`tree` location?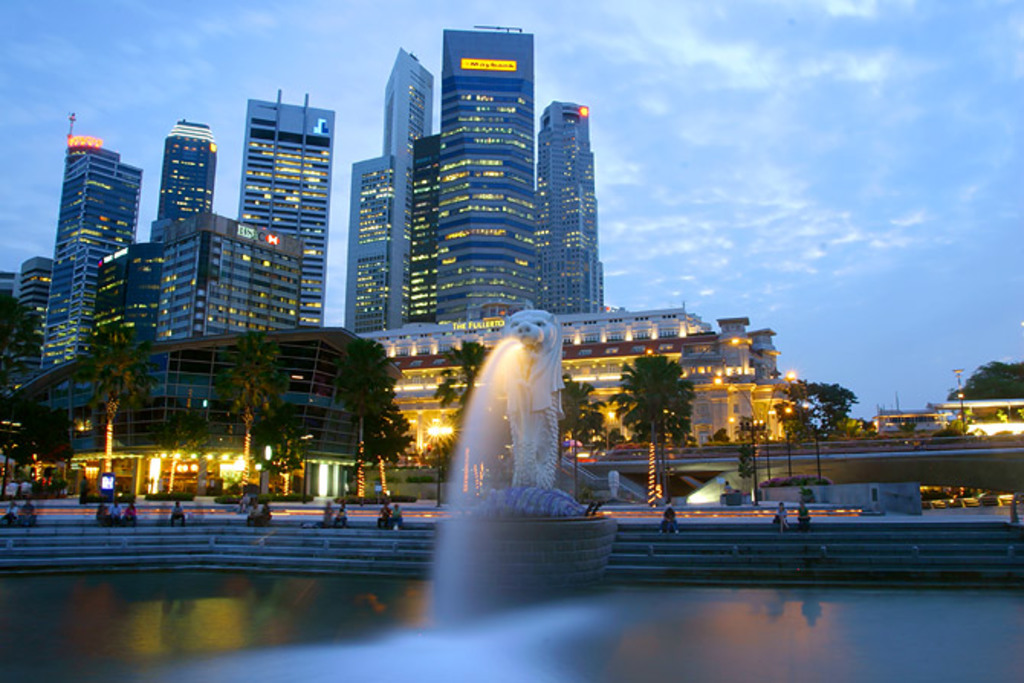
left=607, top=351, right=694, bottom=497
